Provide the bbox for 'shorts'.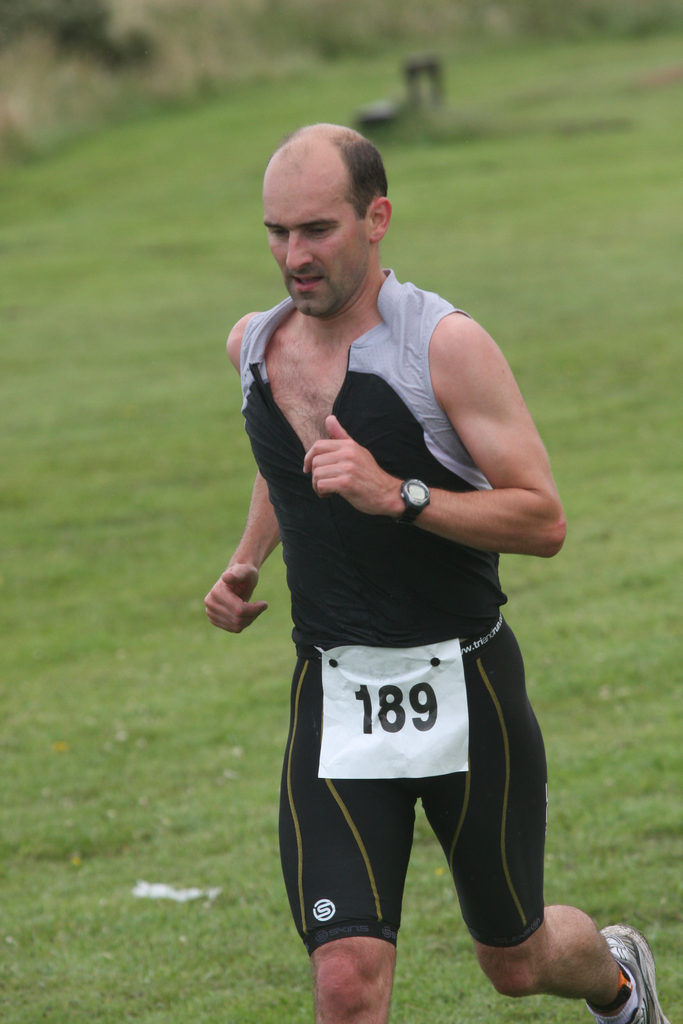
Rect(266, 649, 572, 918).
